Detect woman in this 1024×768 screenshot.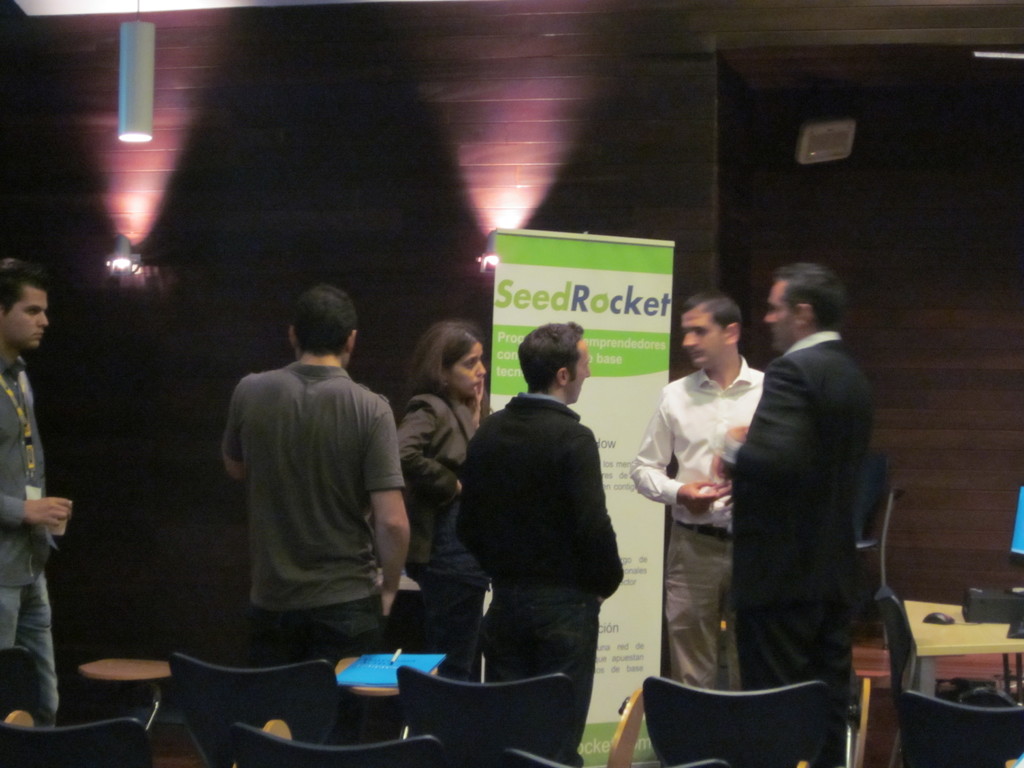
Detection: box=[395, 320, 486, 681].
